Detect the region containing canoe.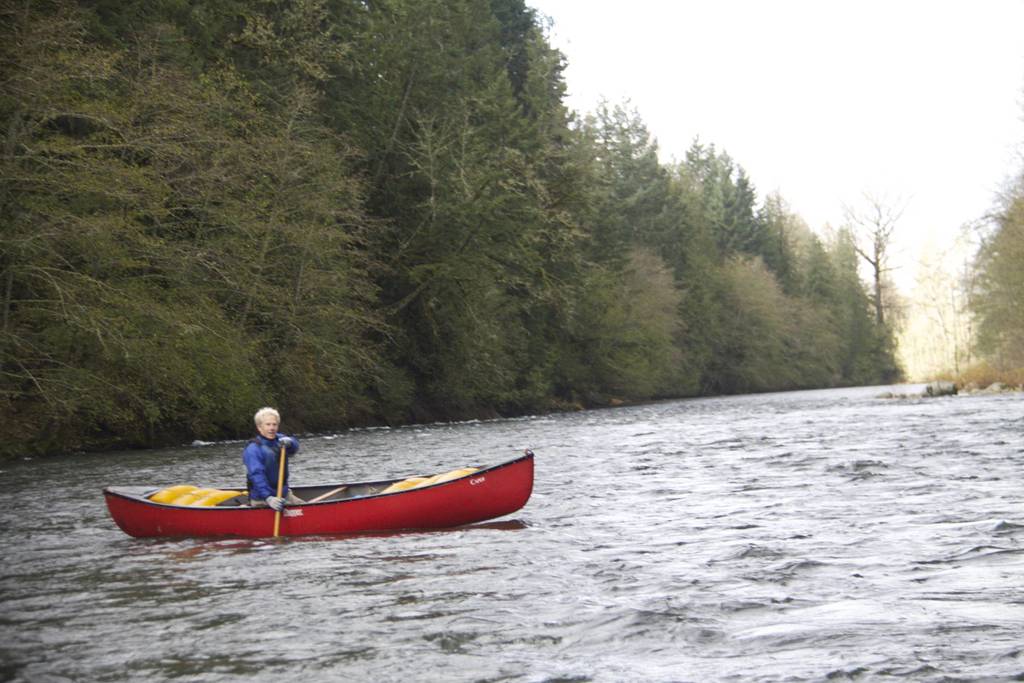
Rect(115, 451, 526, 562).
